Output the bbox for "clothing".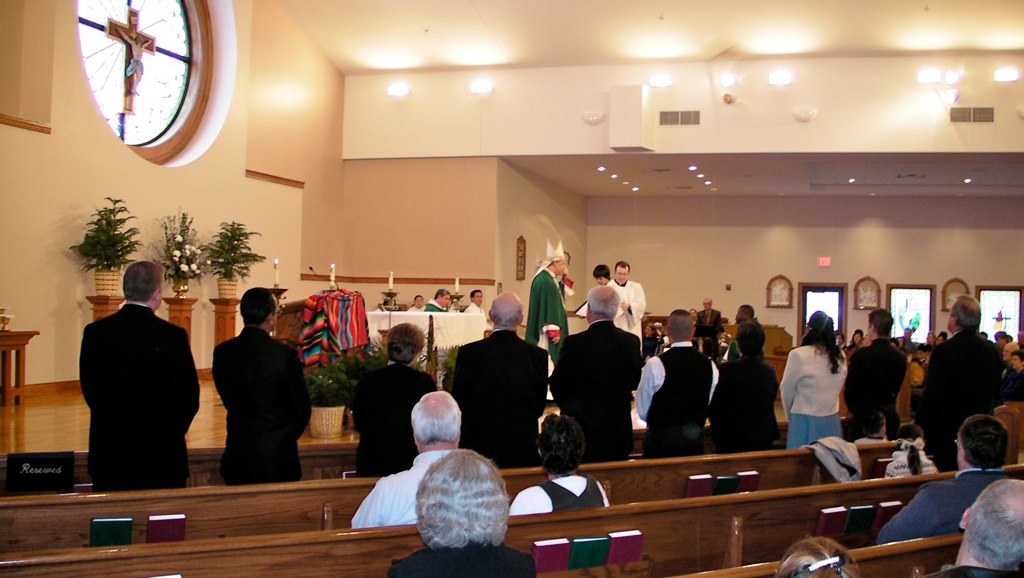
(521, 265, 565, 407).
